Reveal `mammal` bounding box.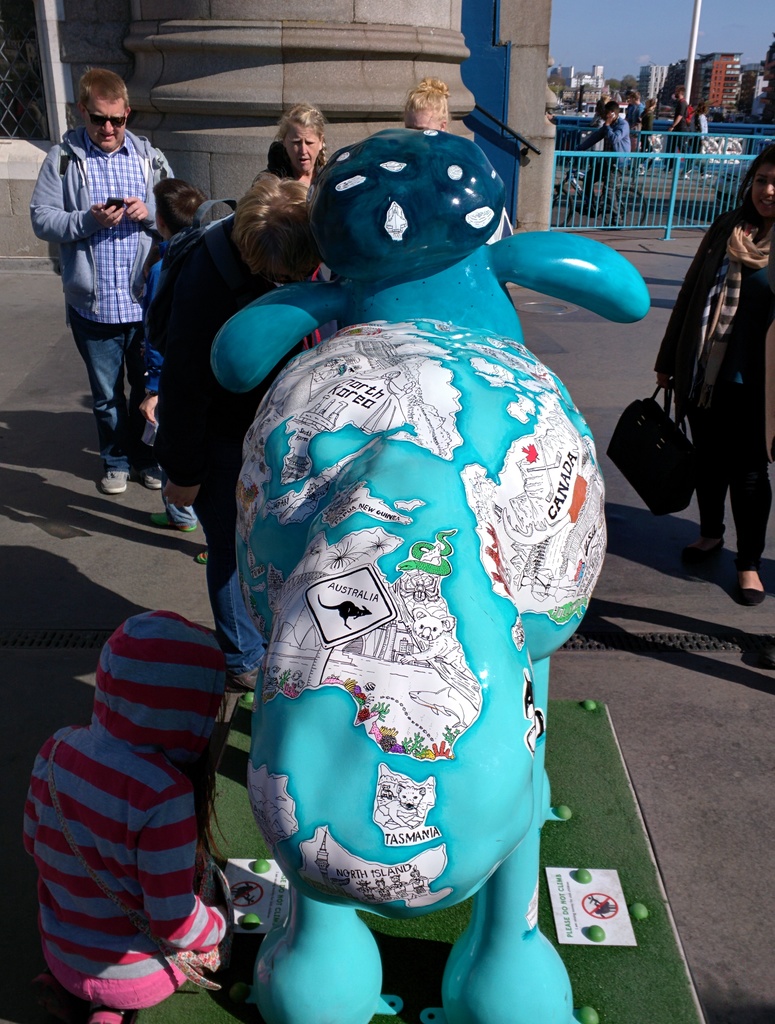
Revealed: bbox=[576, 101, 634, 227].
